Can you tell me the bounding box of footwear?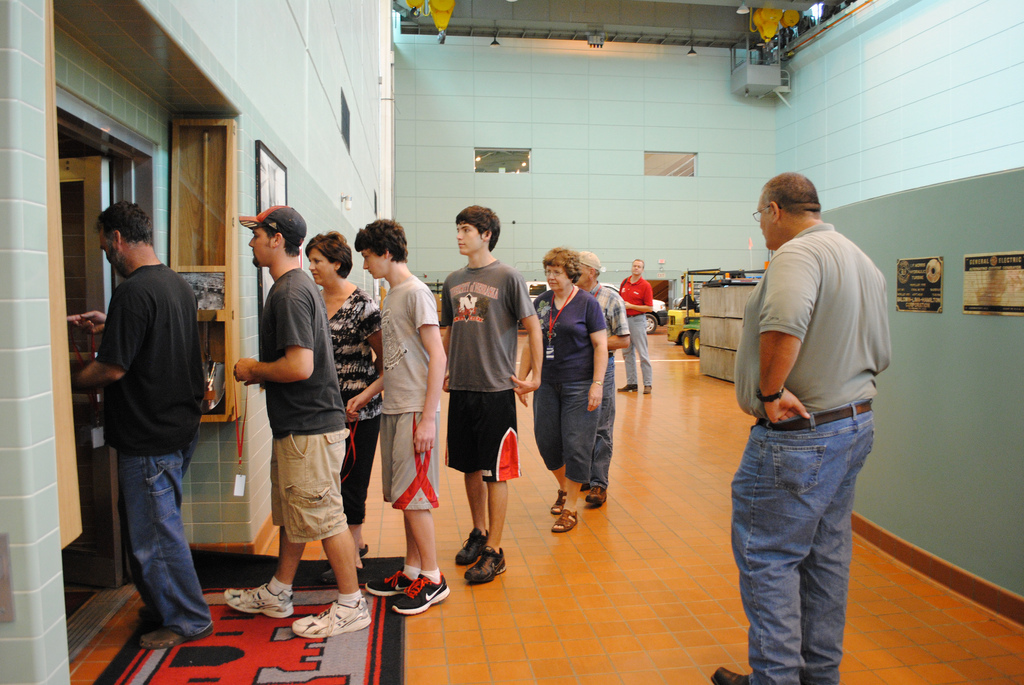
{"x1": 585, "y1": 485, "x2": 607, "y2": 506}.
